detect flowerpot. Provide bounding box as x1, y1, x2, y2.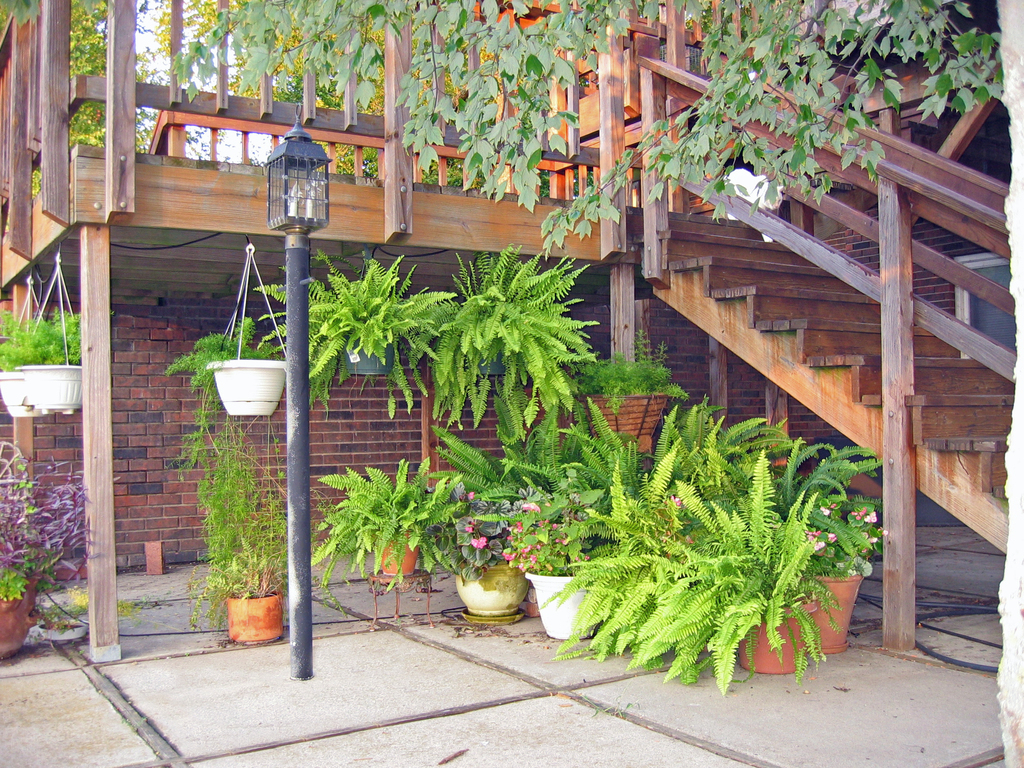
794, 575, 865, 653.
